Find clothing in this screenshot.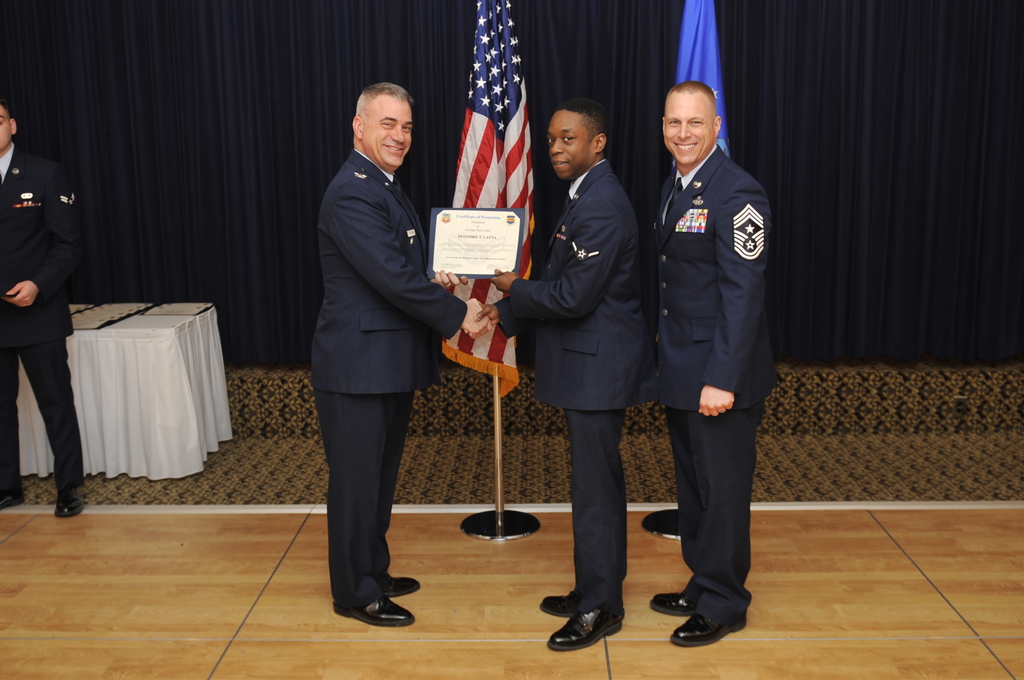
The bounding box for clothing is left=647, top=142, right=782, bottom=621.
